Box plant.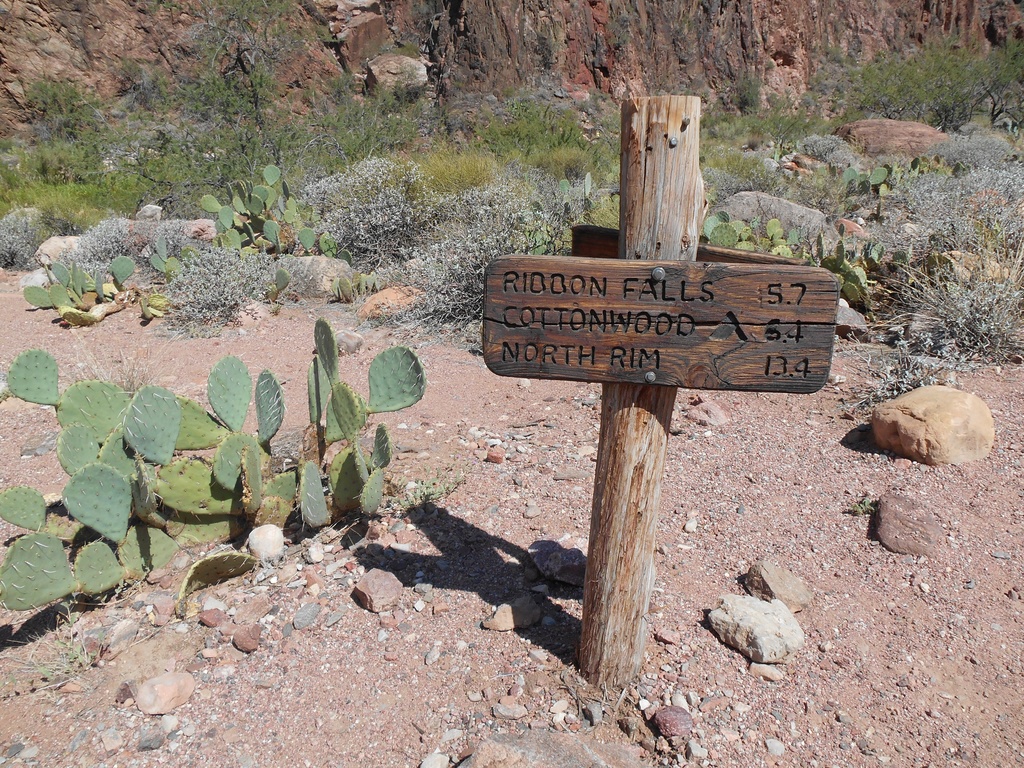
0 367 218 578.
